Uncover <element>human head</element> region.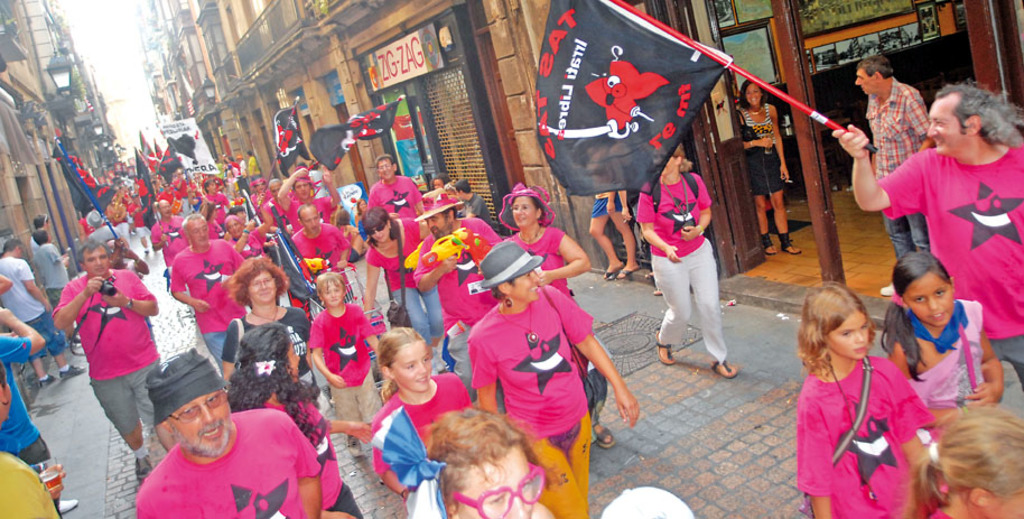
Uncovered: left=362, top=207, right=399, bottom=245.
